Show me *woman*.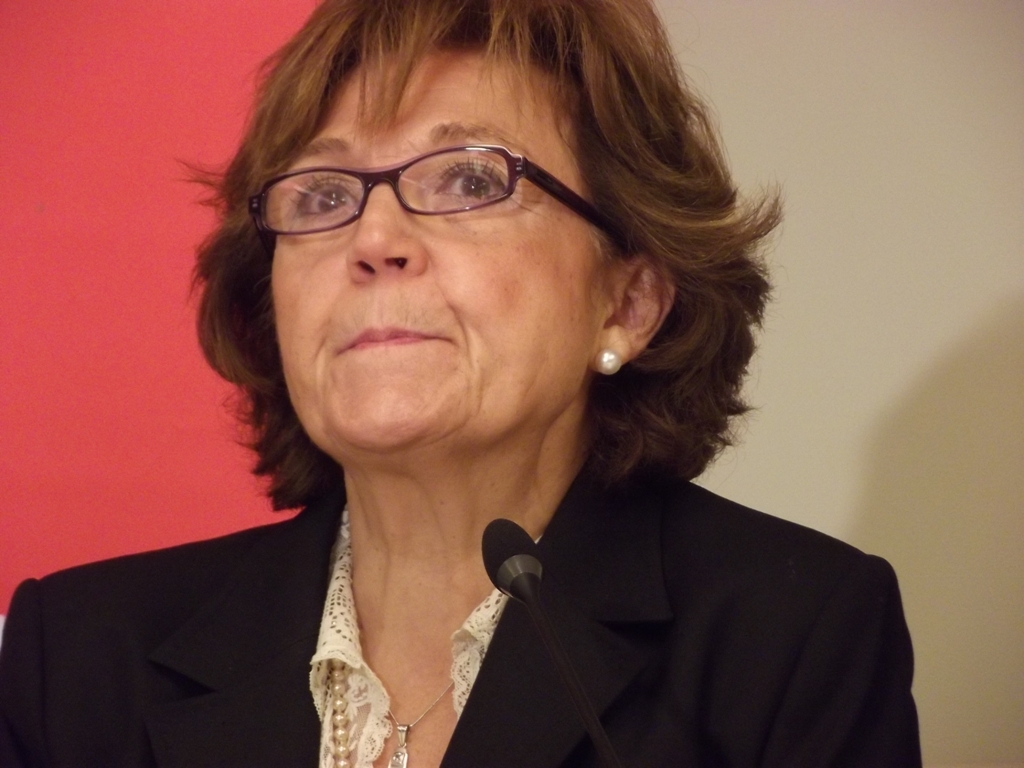
*woman* is here: [x1=0, y1=0, x2=925, y2=767].
